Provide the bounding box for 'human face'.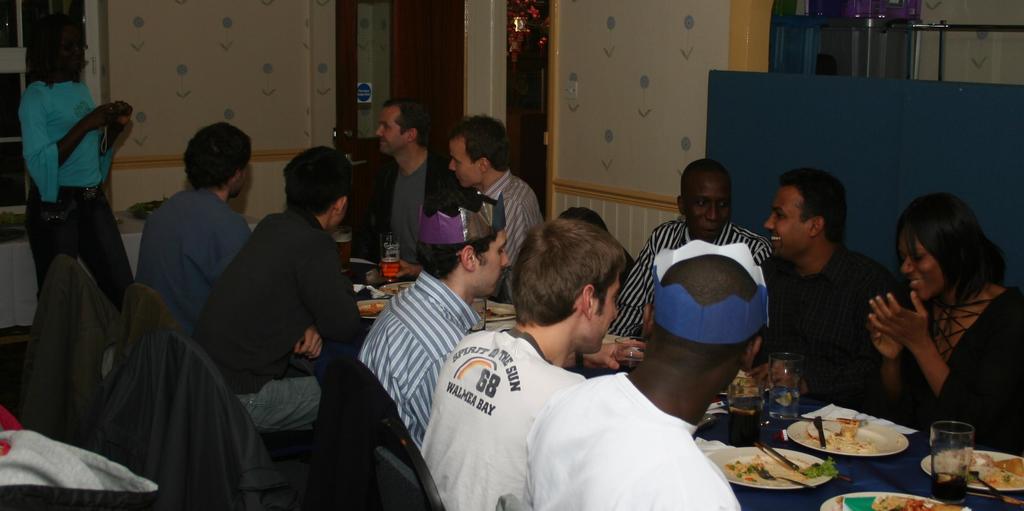
box=[55, 35, 86, 72].
